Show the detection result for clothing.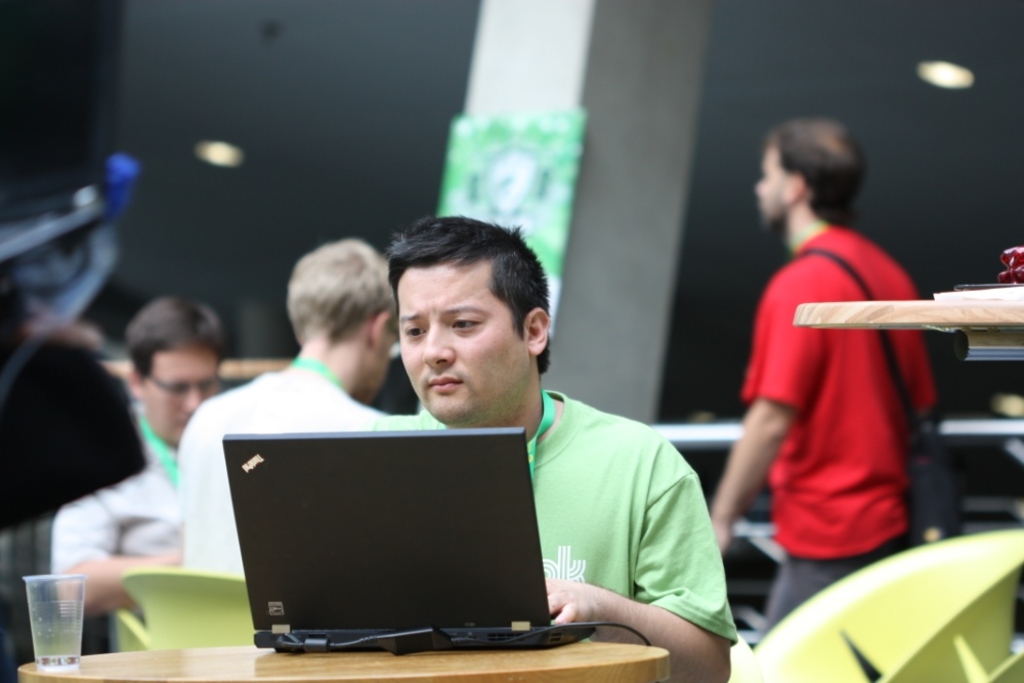
Rect(745, 161, 965, 616).
